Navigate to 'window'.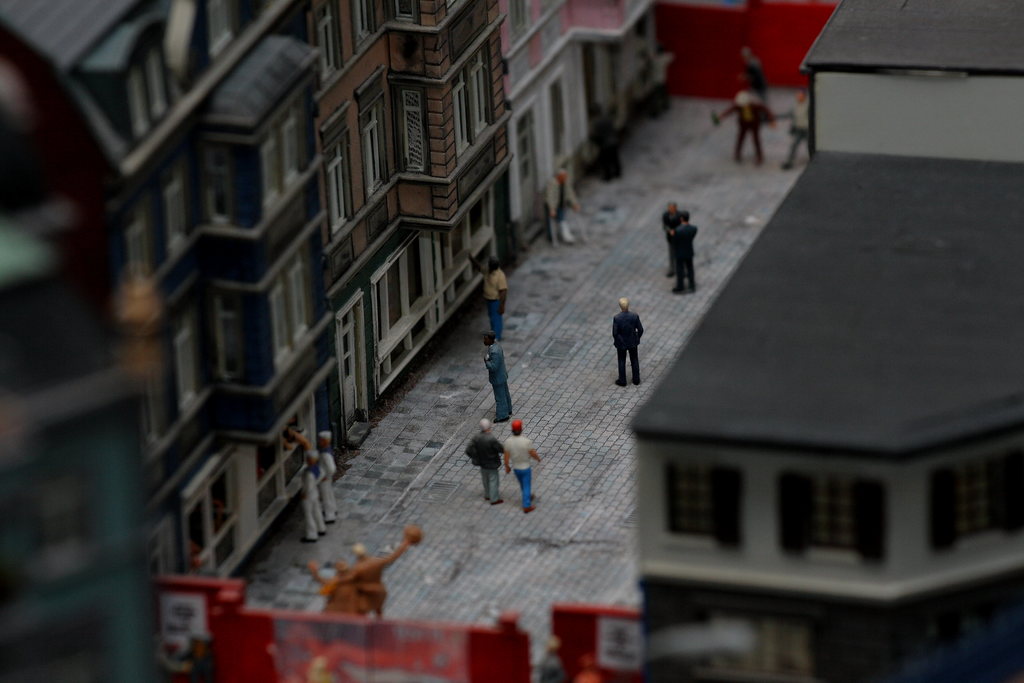
Navigation target: box=[929, 441, 1023, 557].
